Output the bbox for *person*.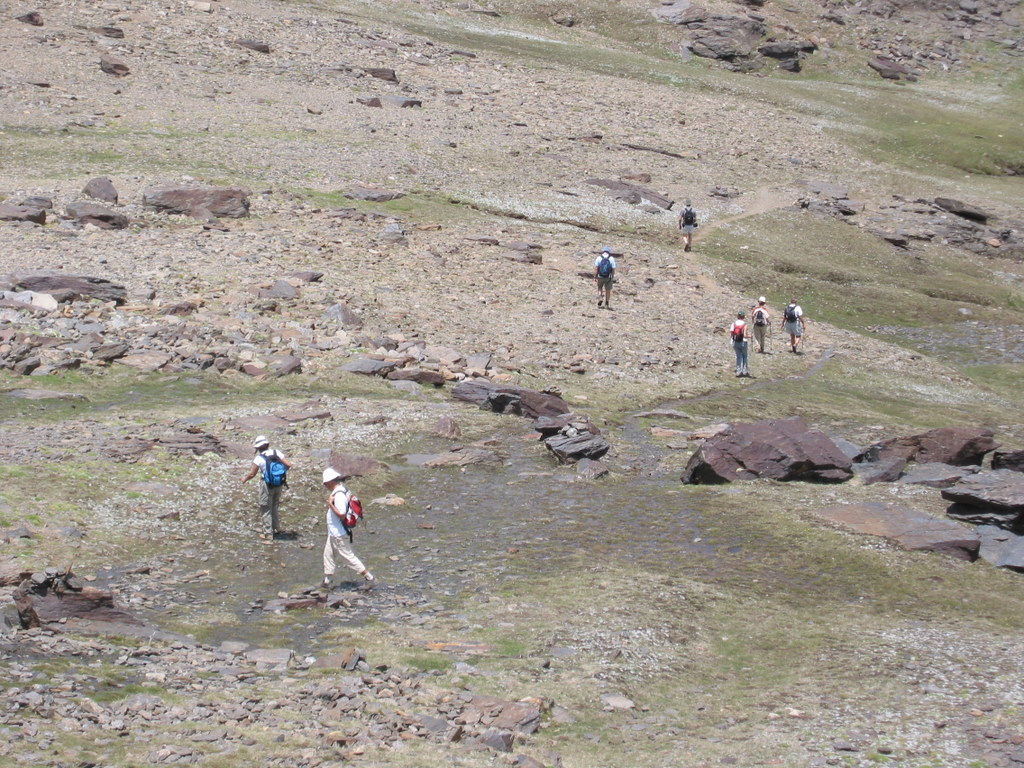
l=733, t=314, r=748, b=376.
